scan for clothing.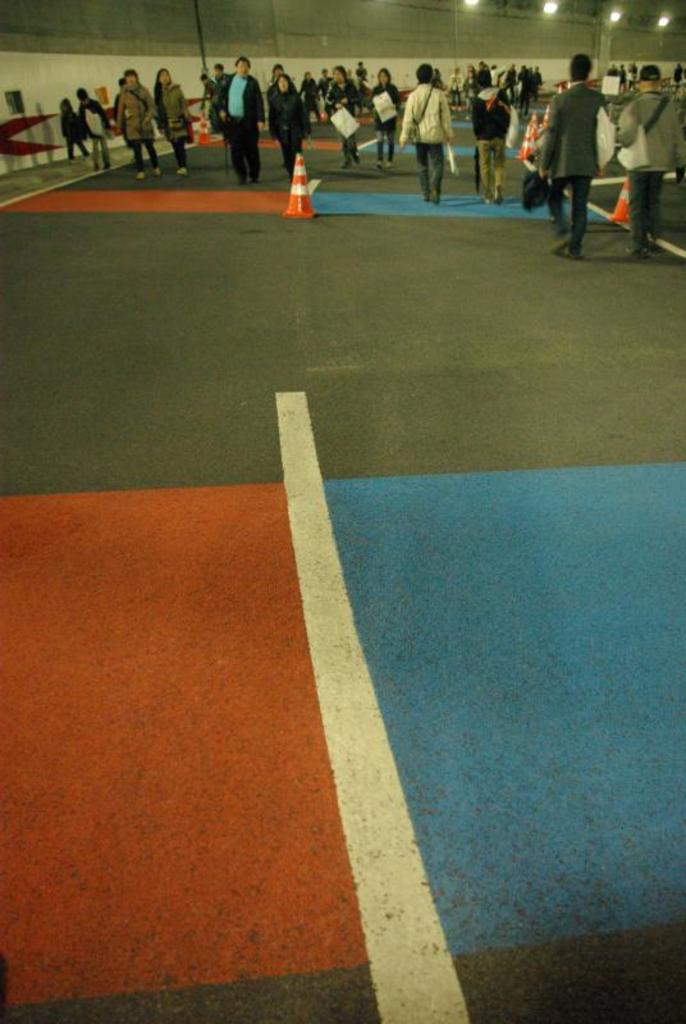
Scan result: crop(406, 82, 459, 197).
